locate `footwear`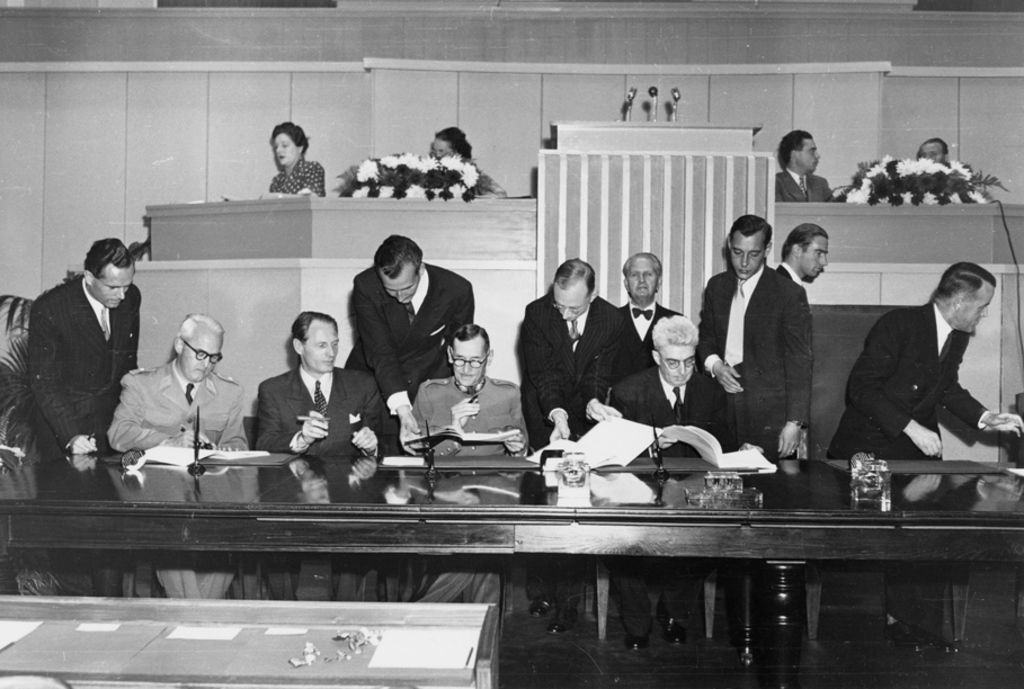
left=624, top=628, right=648, bottom=648
